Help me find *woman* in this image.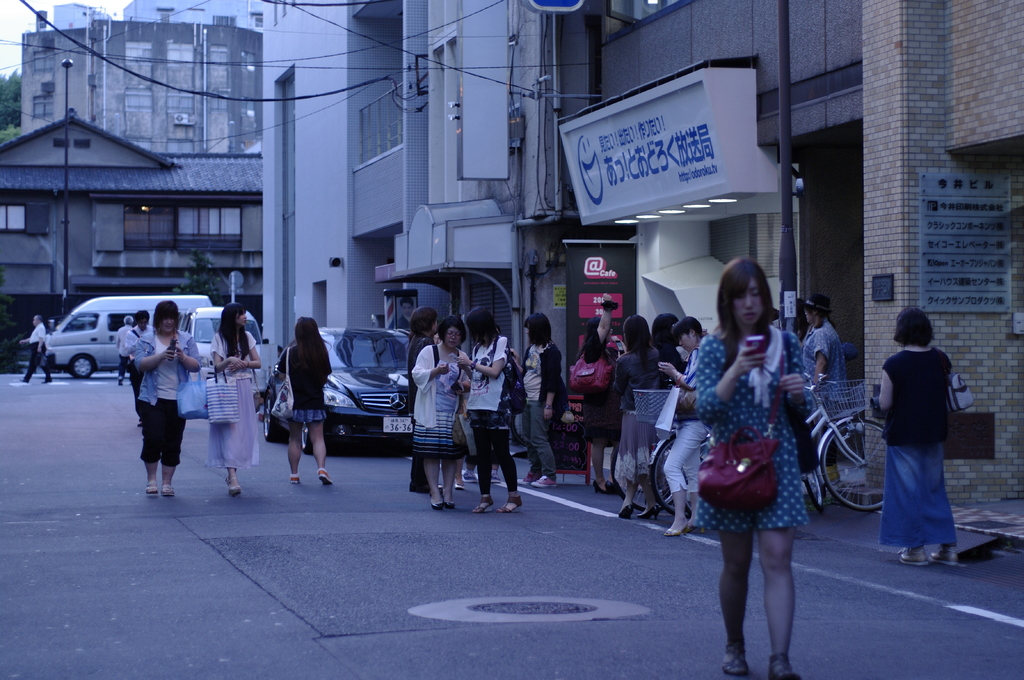
Found it: l=132, t=299, r=200, b=500.
